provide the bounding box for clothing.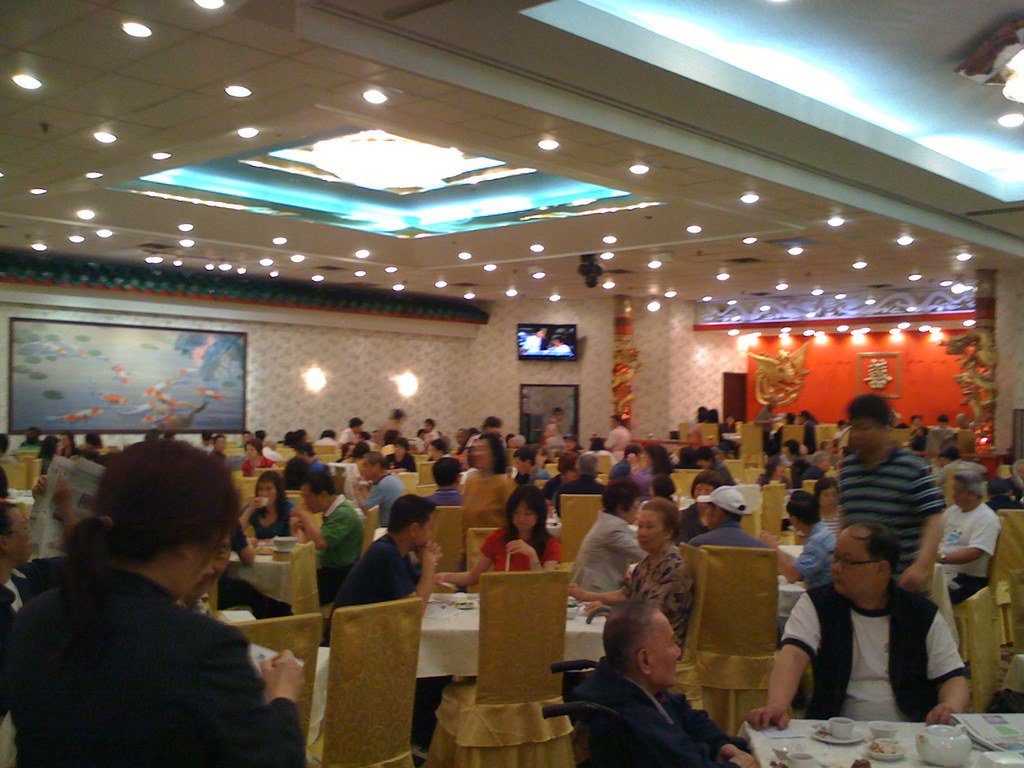
(left=608, top=428, right=625, bottom=457).
